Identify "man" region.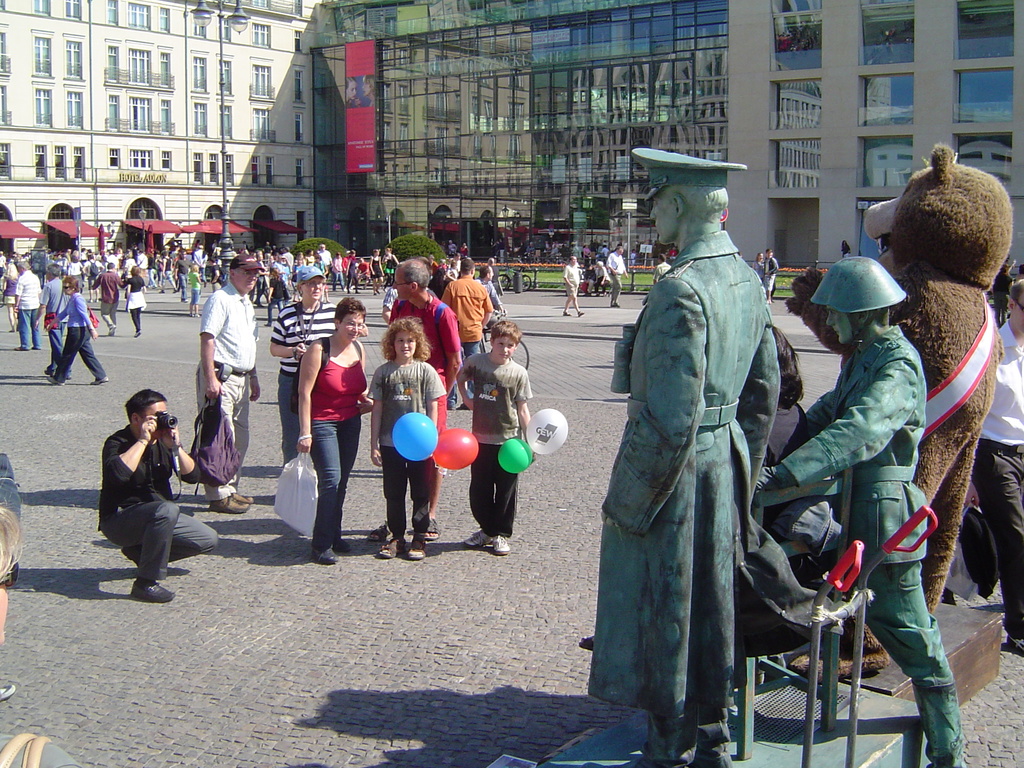
Region: {"left": 192, "top": 256, "right": 260, "bottom": 512}.
